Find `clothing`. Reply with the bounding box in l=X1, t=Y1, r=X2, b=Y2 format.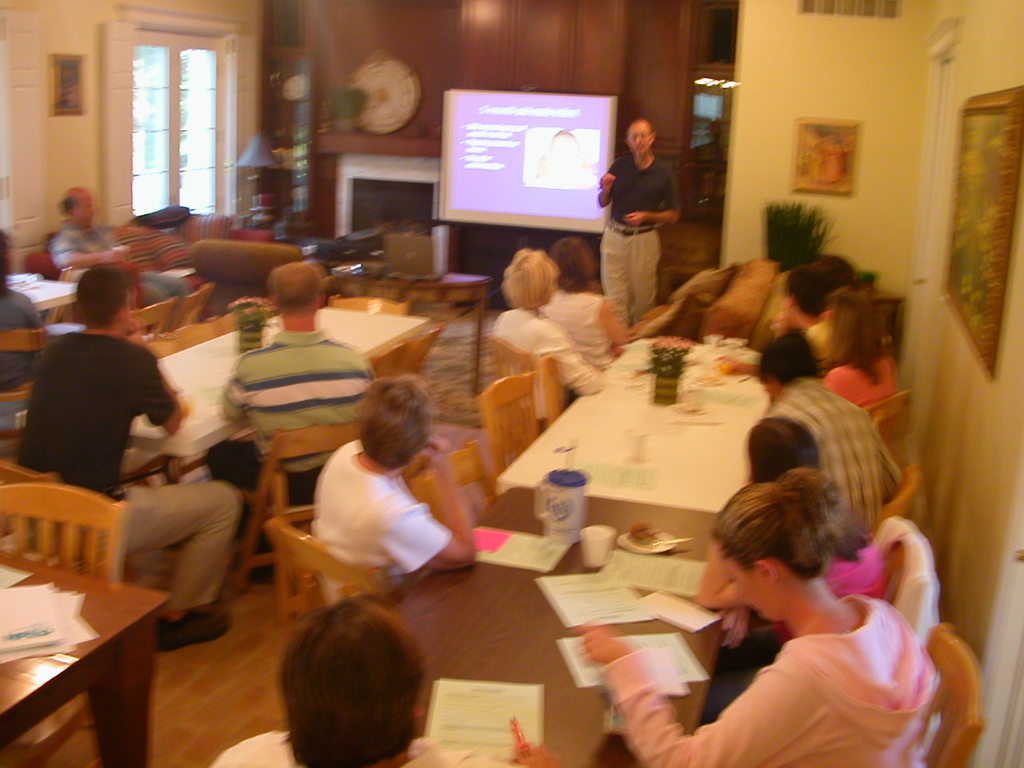
l=825, t=542, r=890, b=594.
